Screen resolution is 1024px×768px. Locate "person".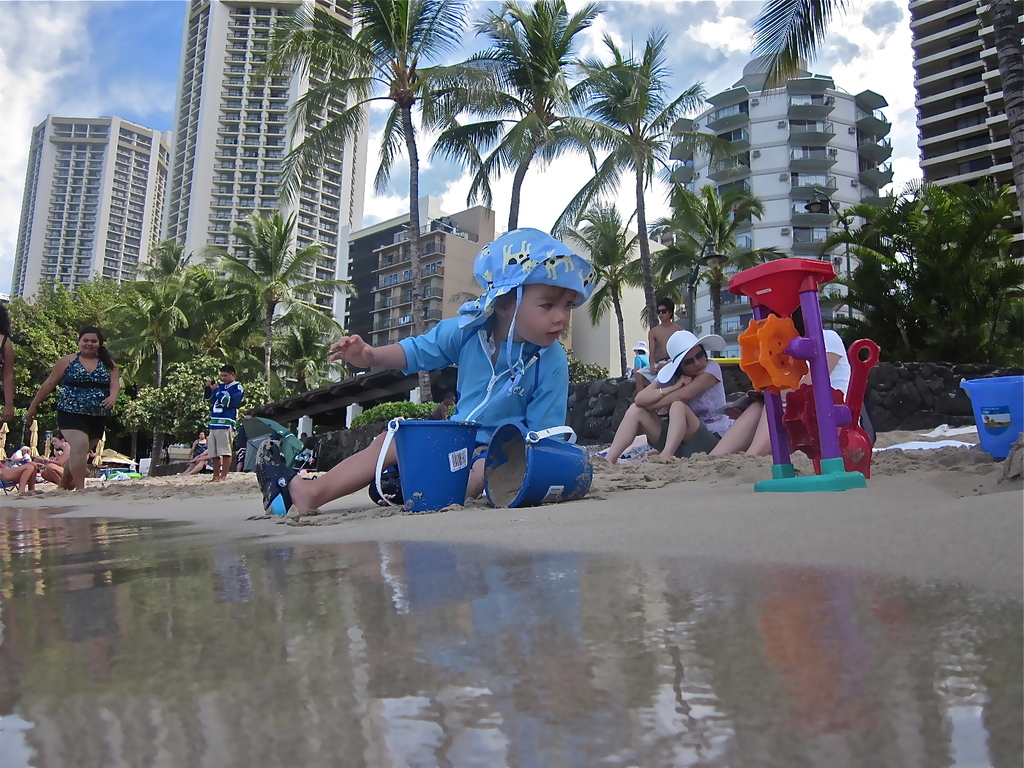
312,239,616,522.
